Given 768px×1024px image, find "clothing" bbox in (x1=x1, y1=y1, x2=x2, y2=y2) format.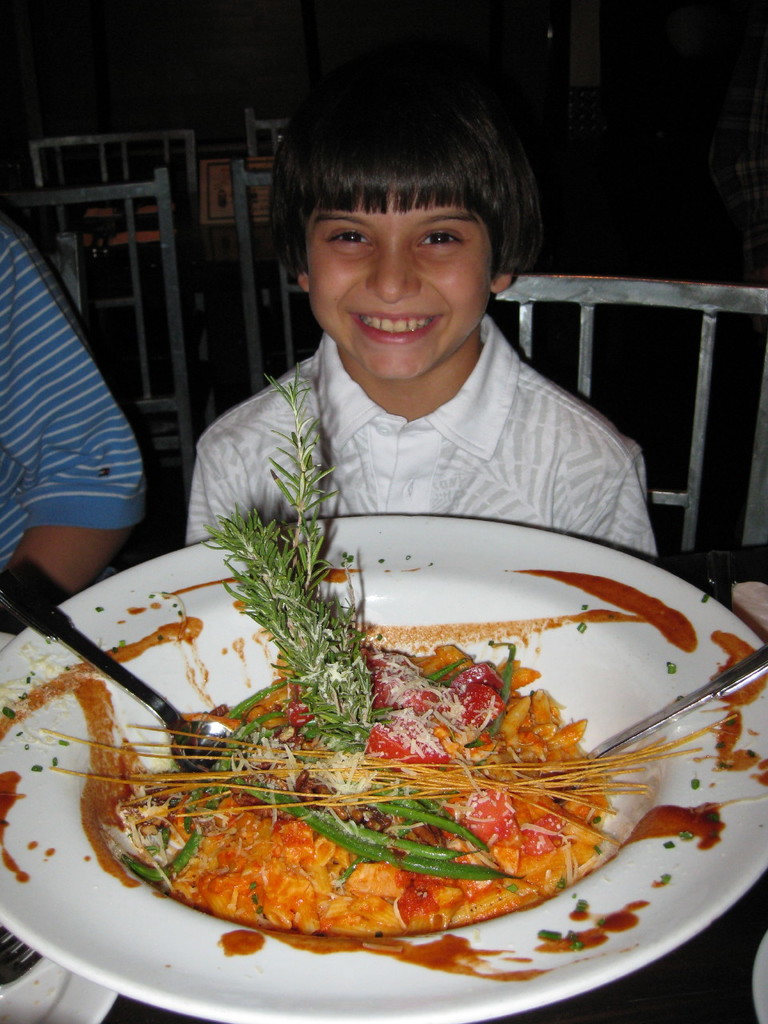
(x1=178, y1=326, x2=666, y2=553).
